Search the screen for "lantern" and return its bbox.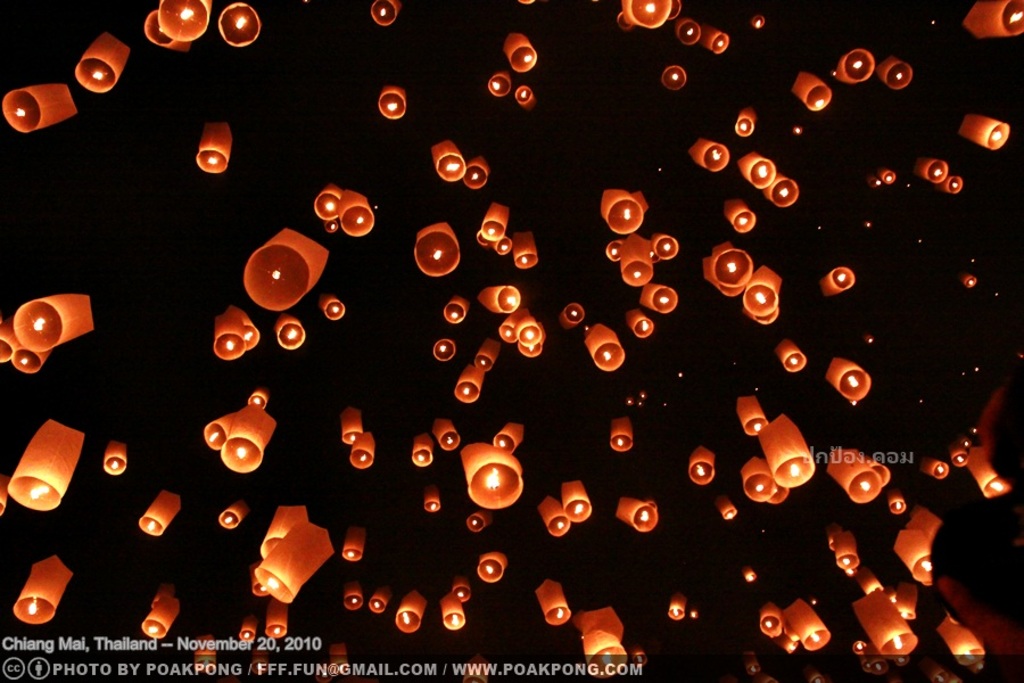
Found: left=5, top=417, right=86, bottom=510.
